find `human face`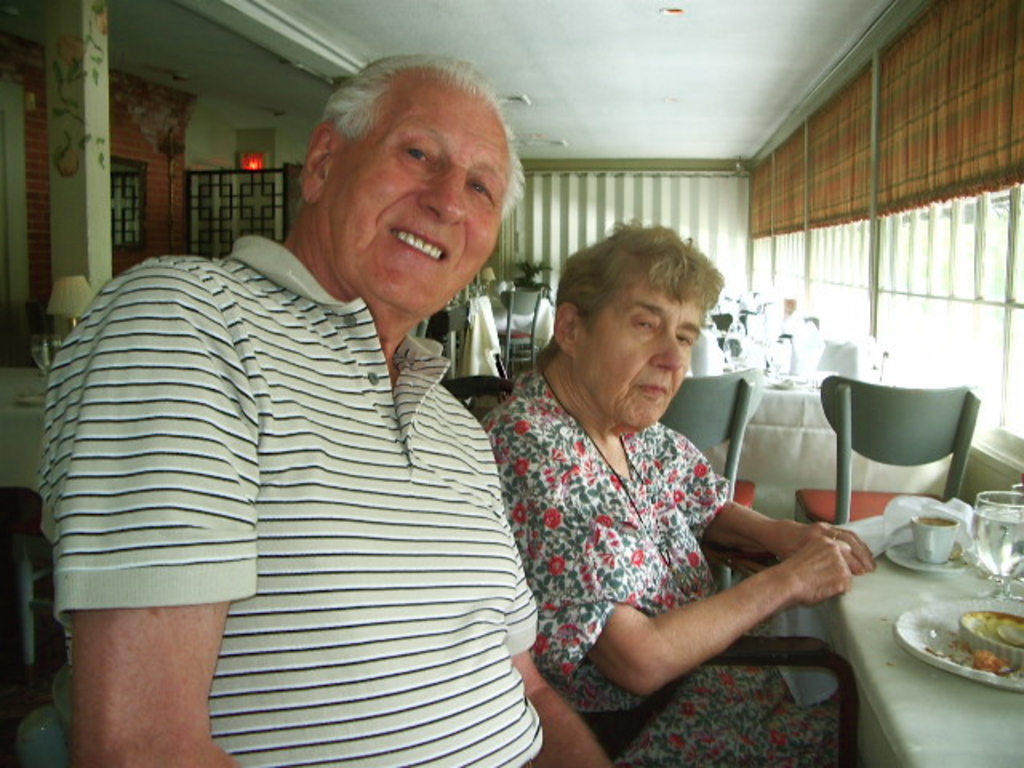
l=581, t=275, r=699, b=424
